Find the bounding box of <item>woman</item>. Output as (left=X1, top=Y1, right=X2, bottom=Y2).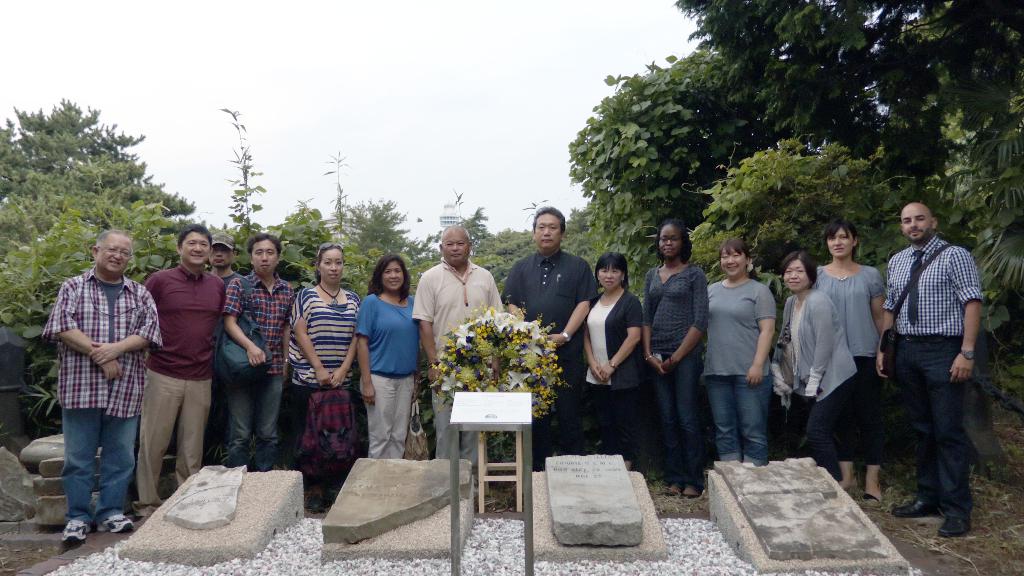
(left=696, top=240, right=776, bottom=467).
